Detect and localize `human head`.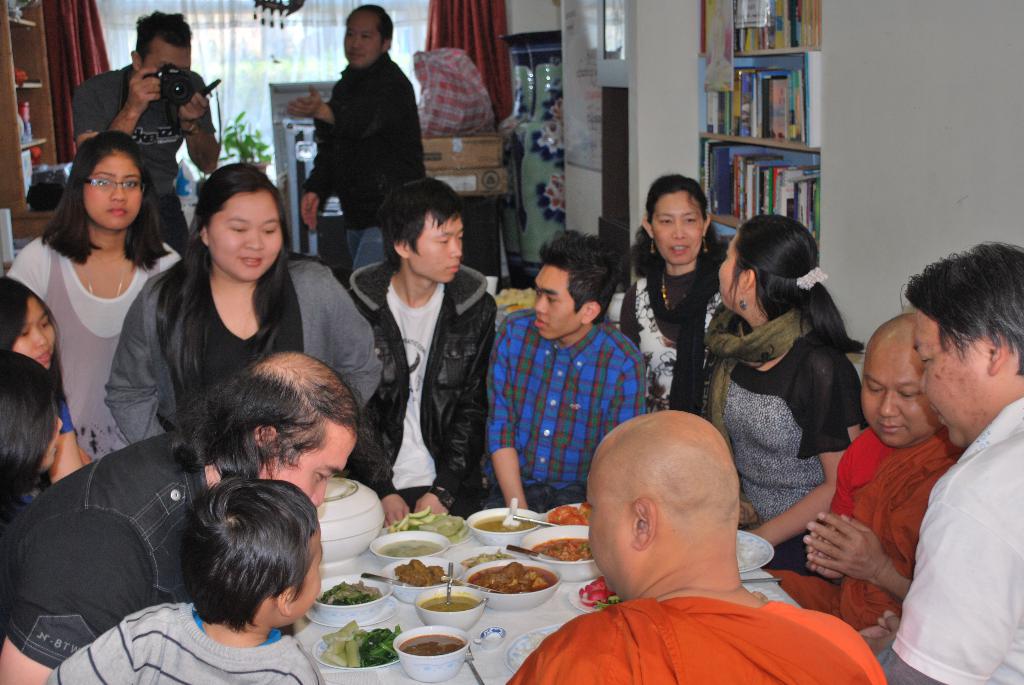
Localized at <bbox>0, 348, 65, 494</bbox>.
